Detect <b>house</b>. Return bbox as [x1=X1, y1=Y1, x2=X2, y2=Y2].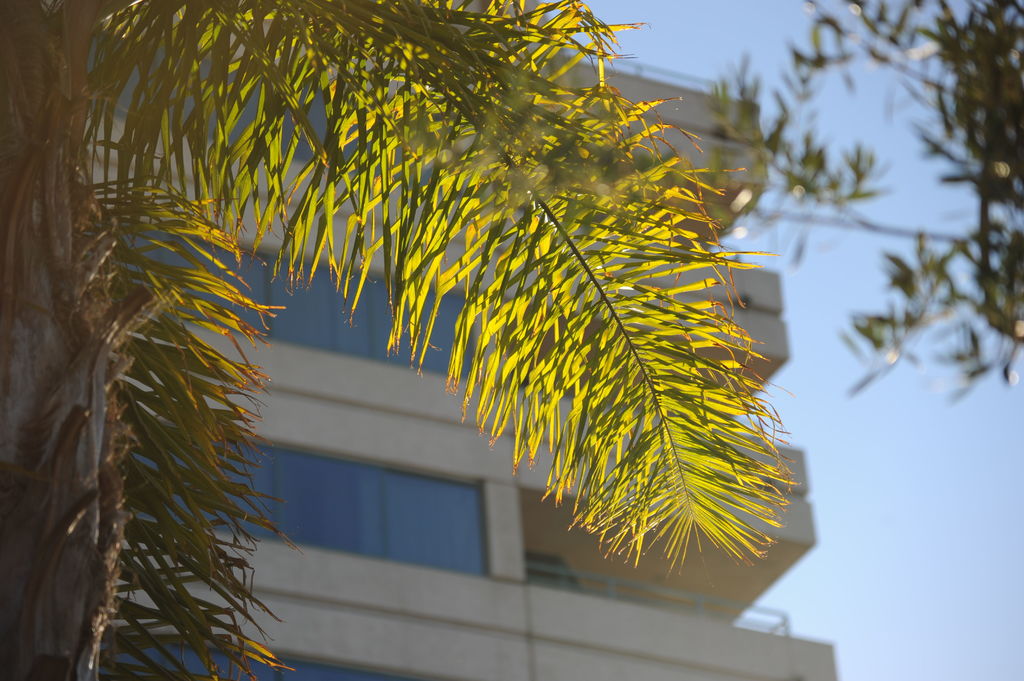
[x1=81, y1=3, x2=842, y2=680].
